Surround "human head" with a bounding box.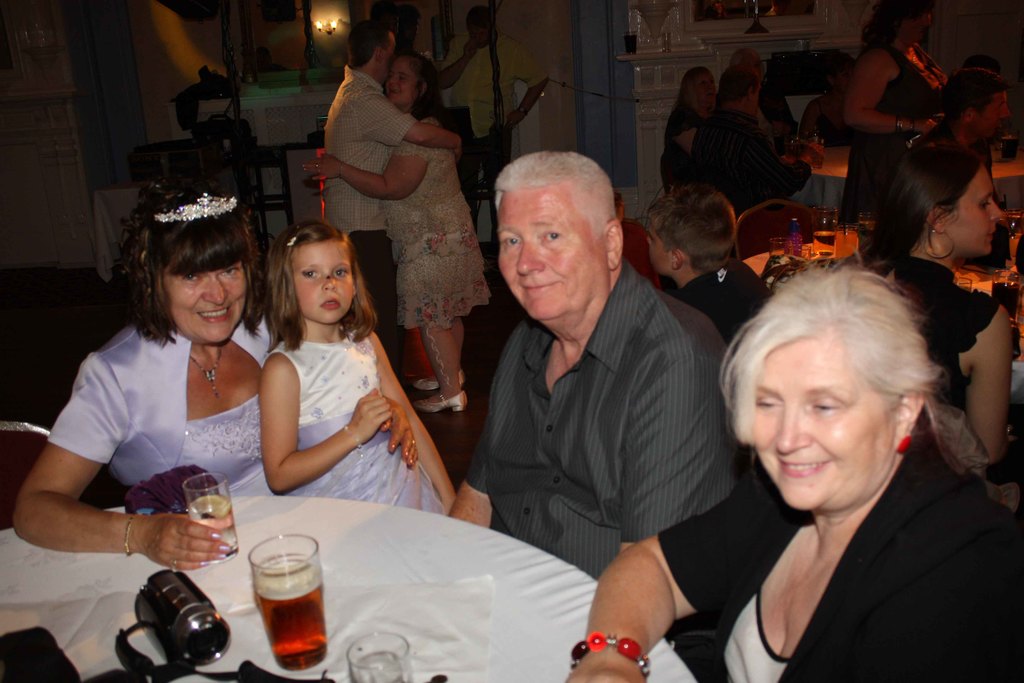
<region>726, 261, 950, 488</region>.
